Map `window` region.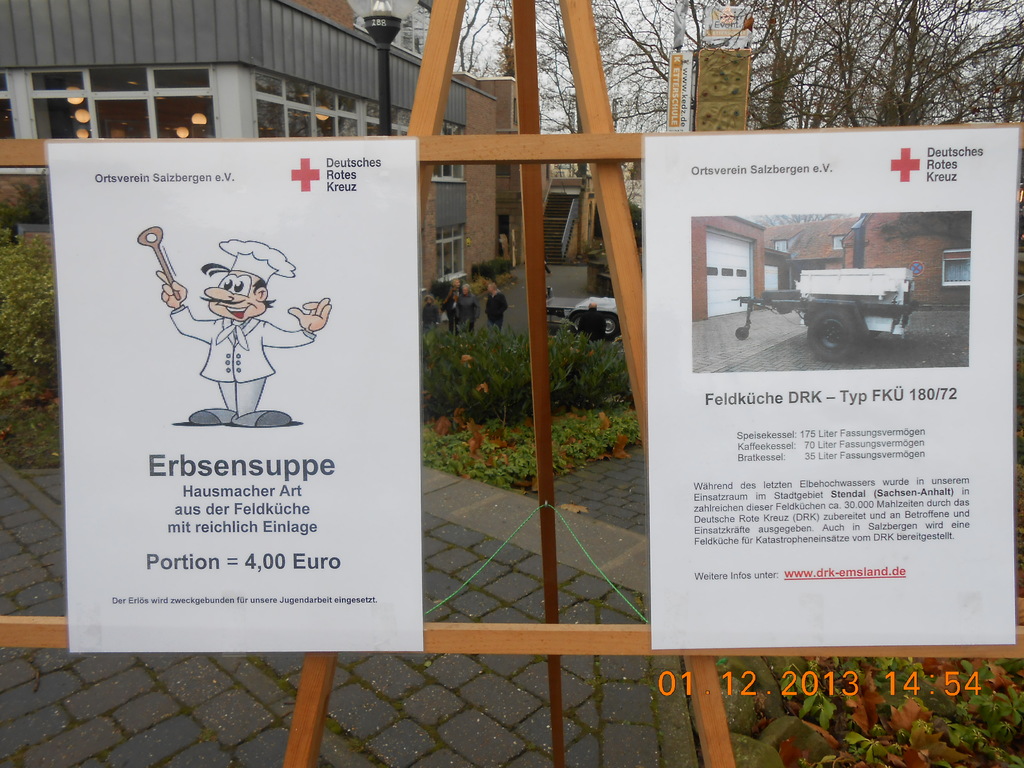
Mapped to (left=774, top=241, right=789, bottom=255).
